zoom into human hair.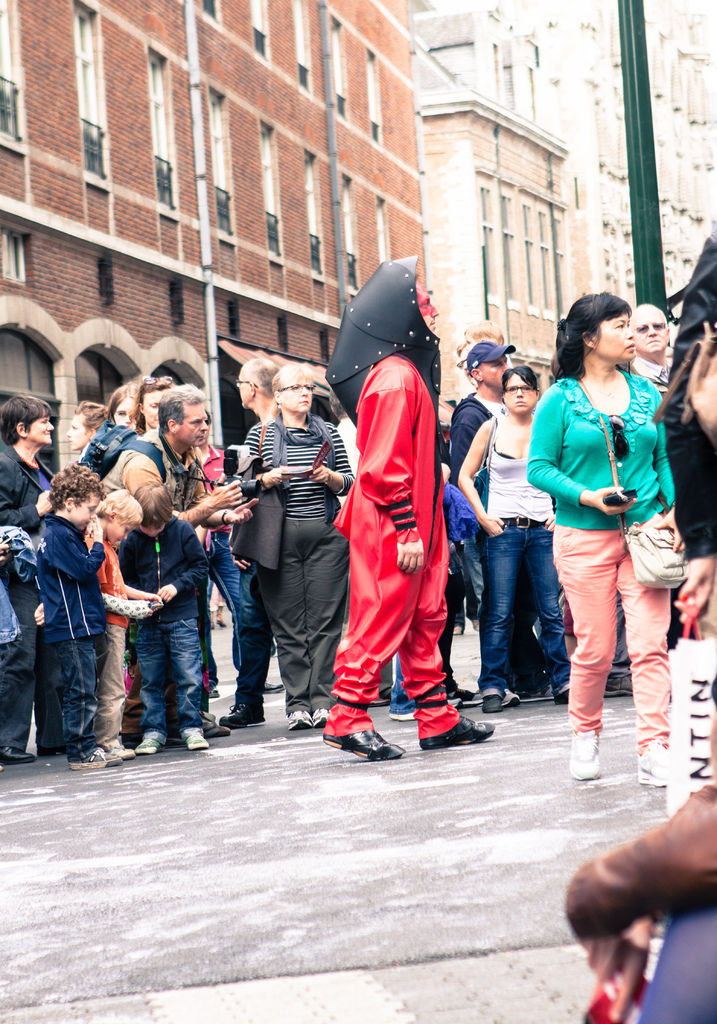
Zoom target: 105:384:125:428.
